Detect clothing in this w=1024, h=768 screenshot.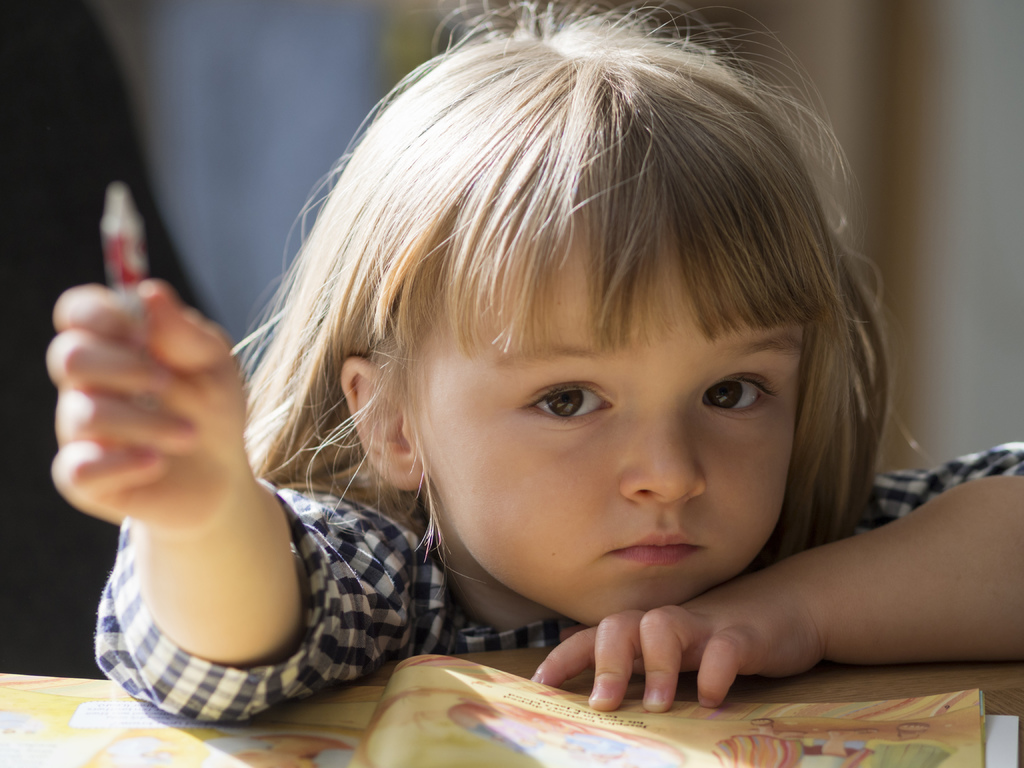
Detection: bbox(87, 452, 1023, 730).
